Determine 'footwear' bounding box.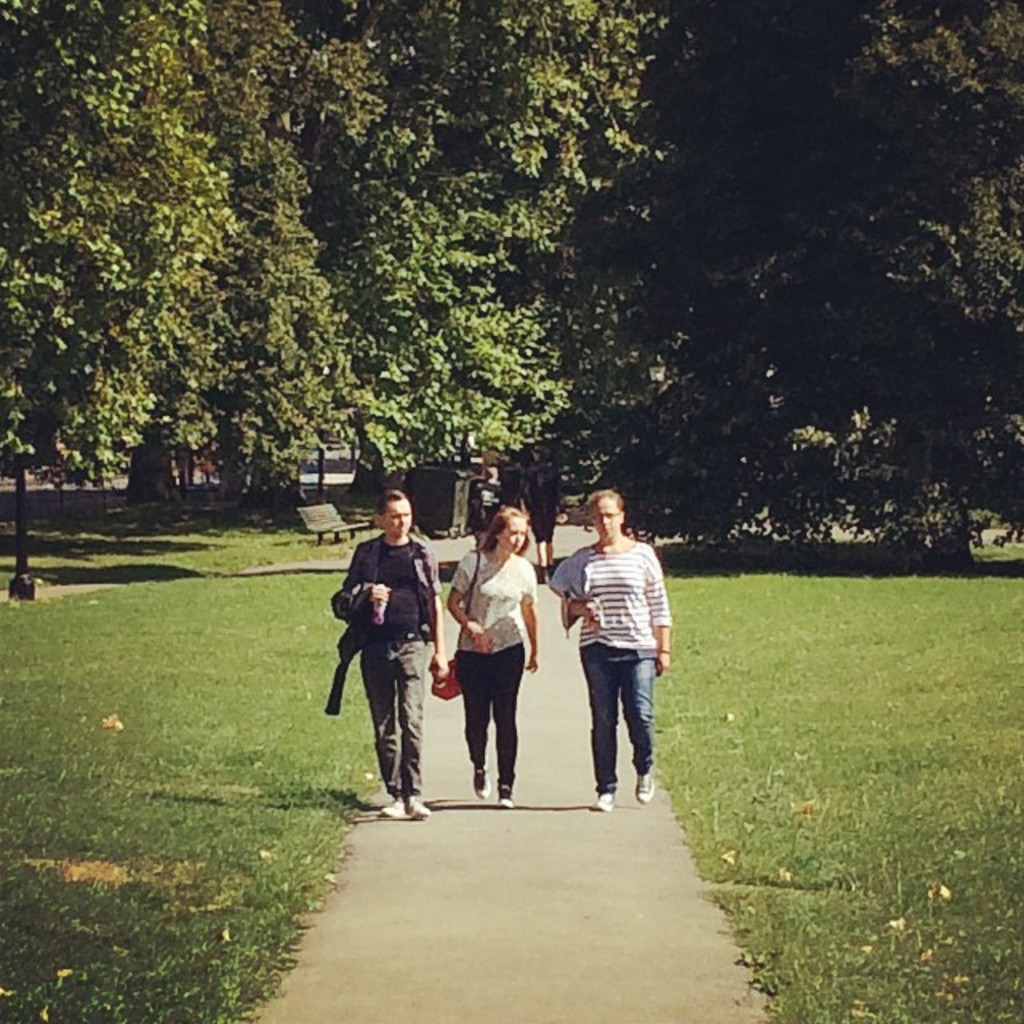
Determined: <bbox>595, 794, 618, 818</bbox>.
